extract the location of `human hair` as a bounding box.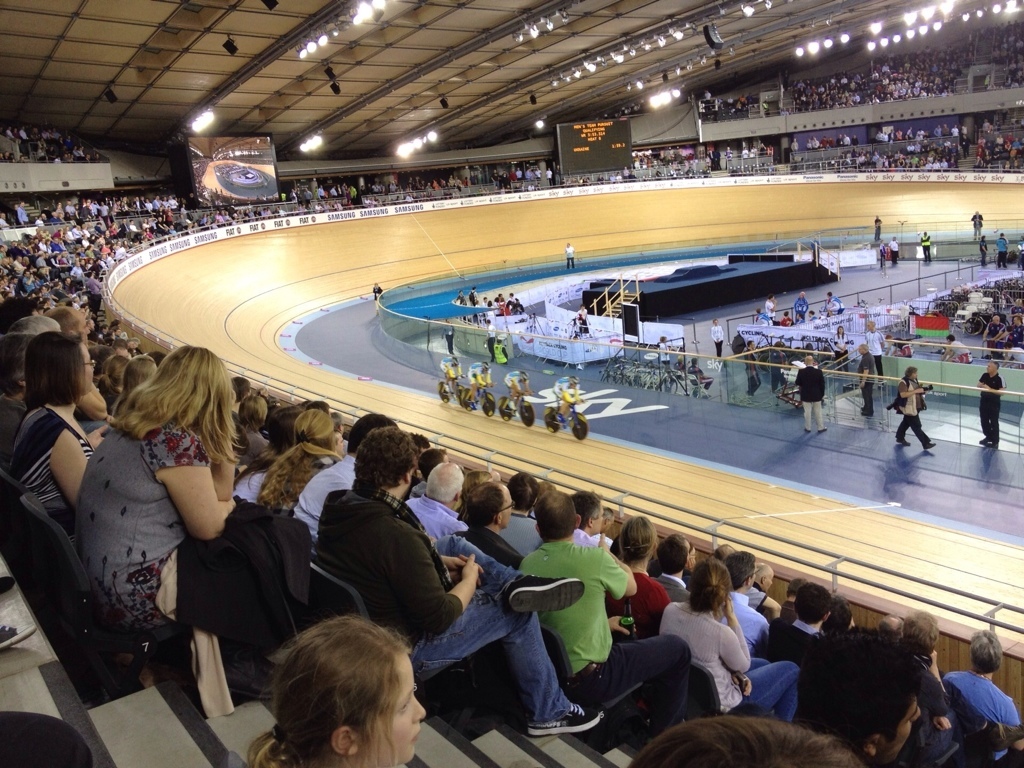
detection(822, 589, 851, 637).
